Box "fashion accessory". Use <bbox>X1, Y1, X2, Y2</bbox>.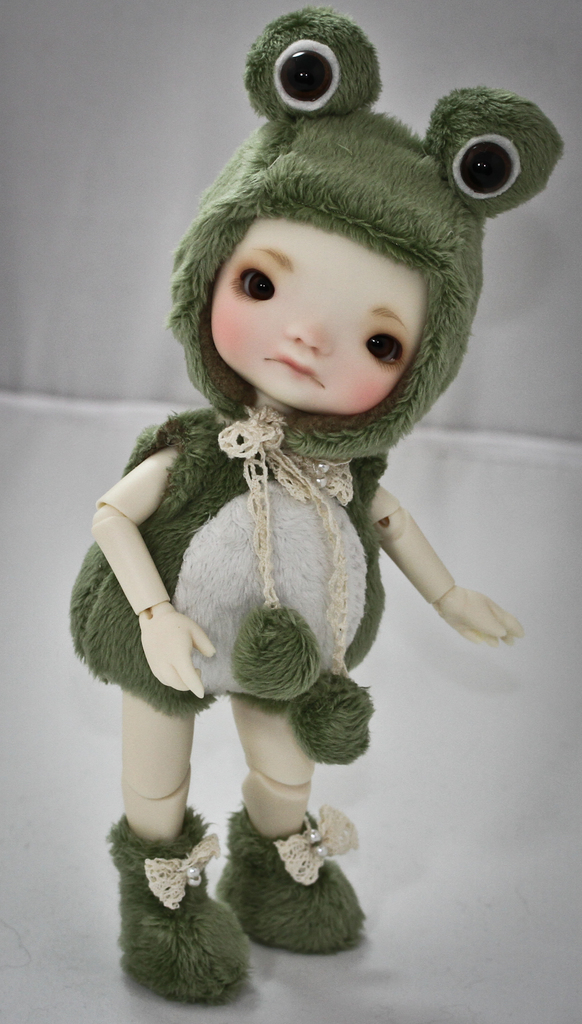
<bbox>205, 810, 373, 948</bbox>.
